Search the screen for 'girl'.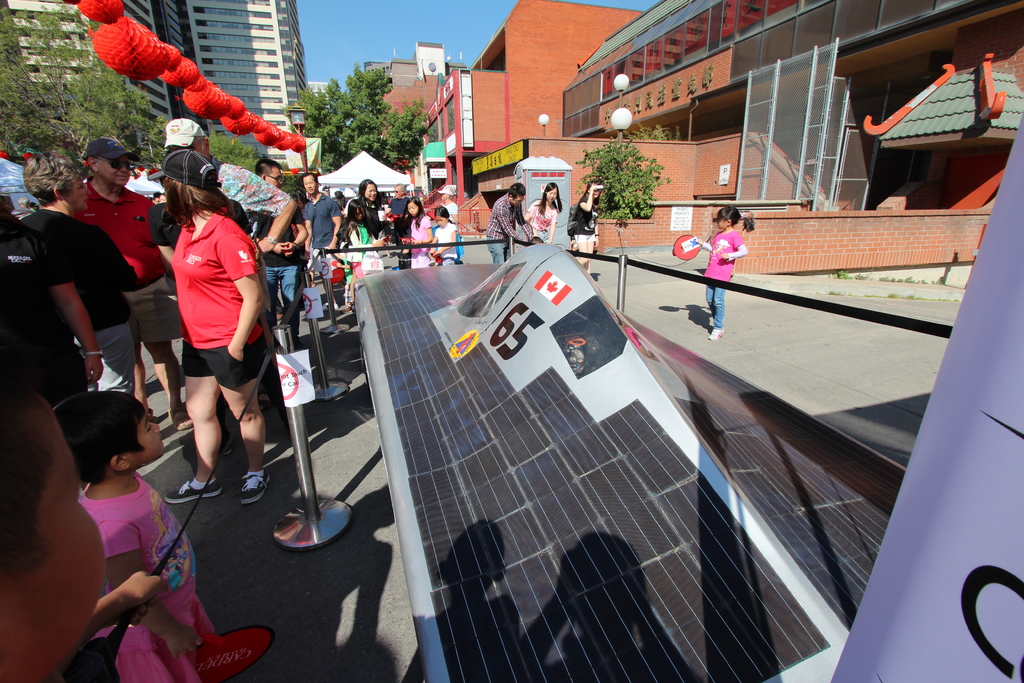
Found at pyautogui.locateOnScreen(693, 202, 756, 338).
